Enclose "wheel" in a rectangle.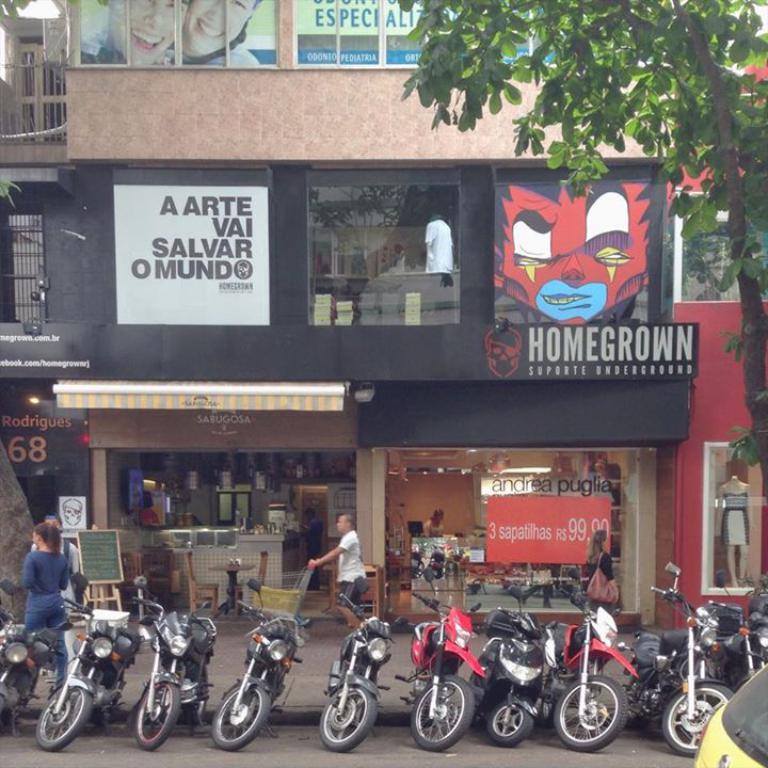
detection(490, 700, 535, 748).
